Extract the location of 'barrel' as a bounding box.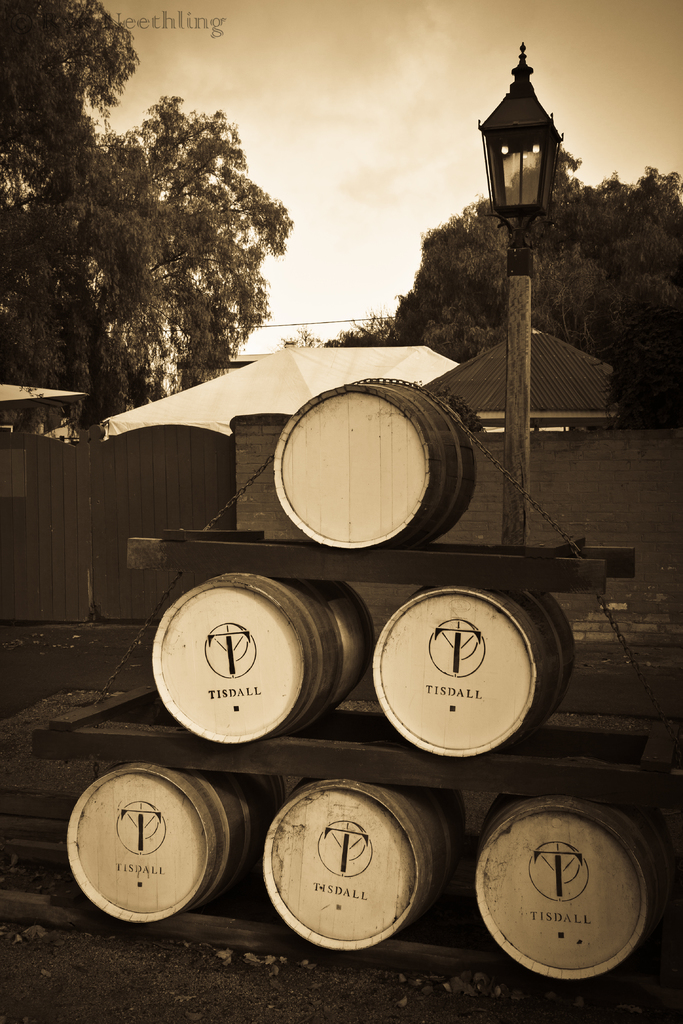
box(266, 367, 485, 563).
